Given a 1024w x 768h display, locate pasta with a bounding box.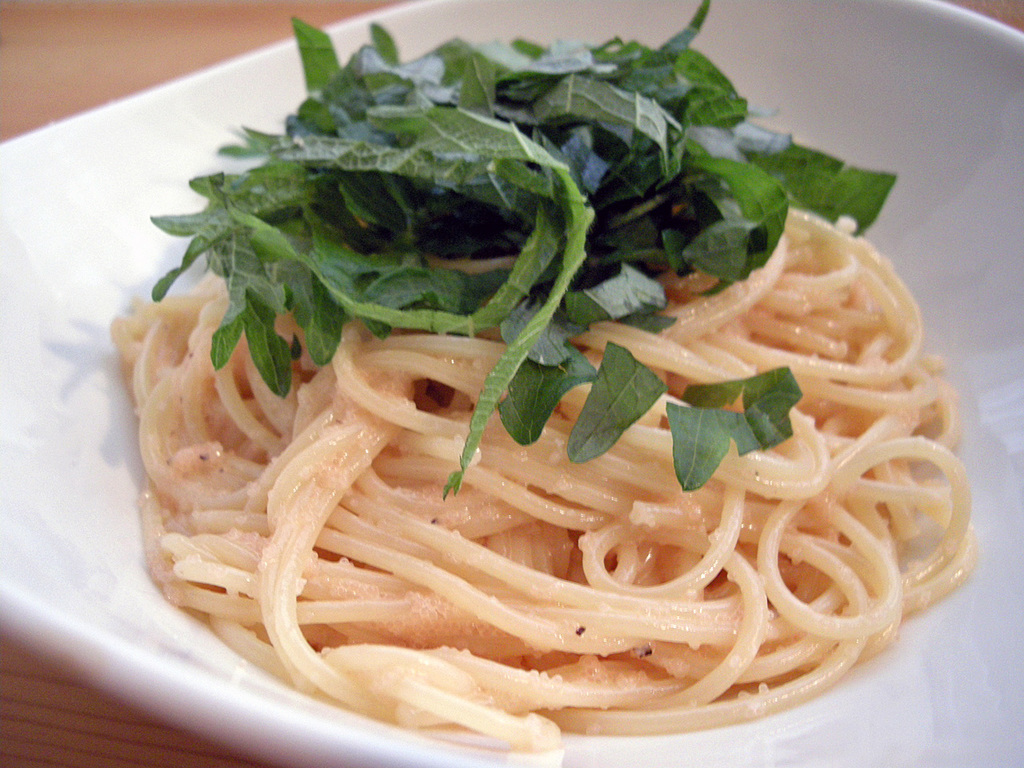
Located: box=[108, 0, 978, 751].
